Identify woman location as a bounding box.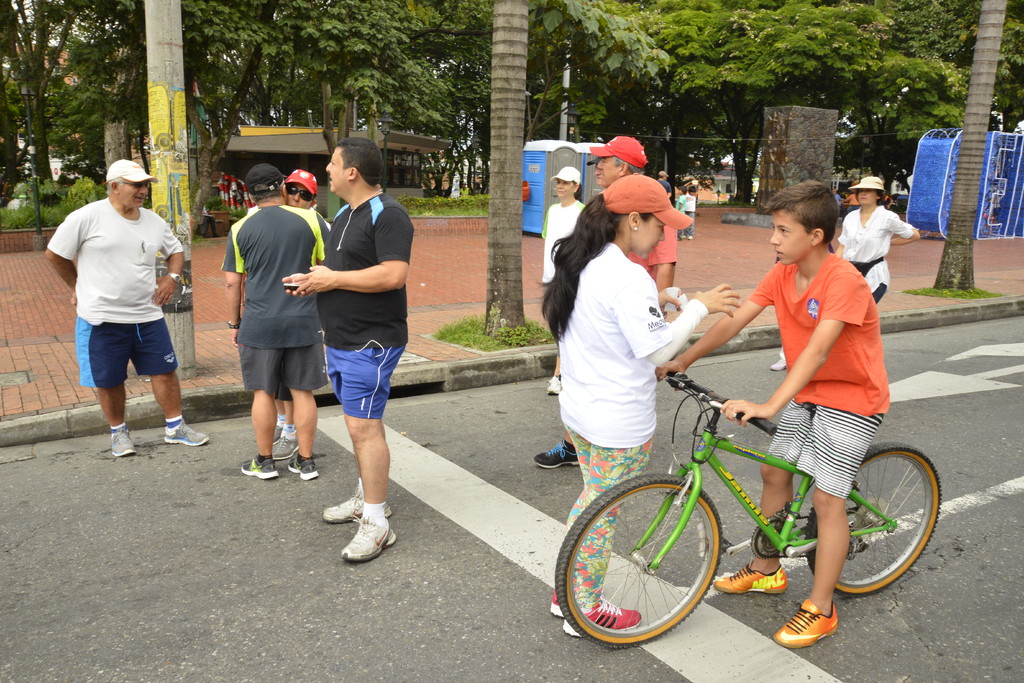
box(546, 179, 737, 640).
